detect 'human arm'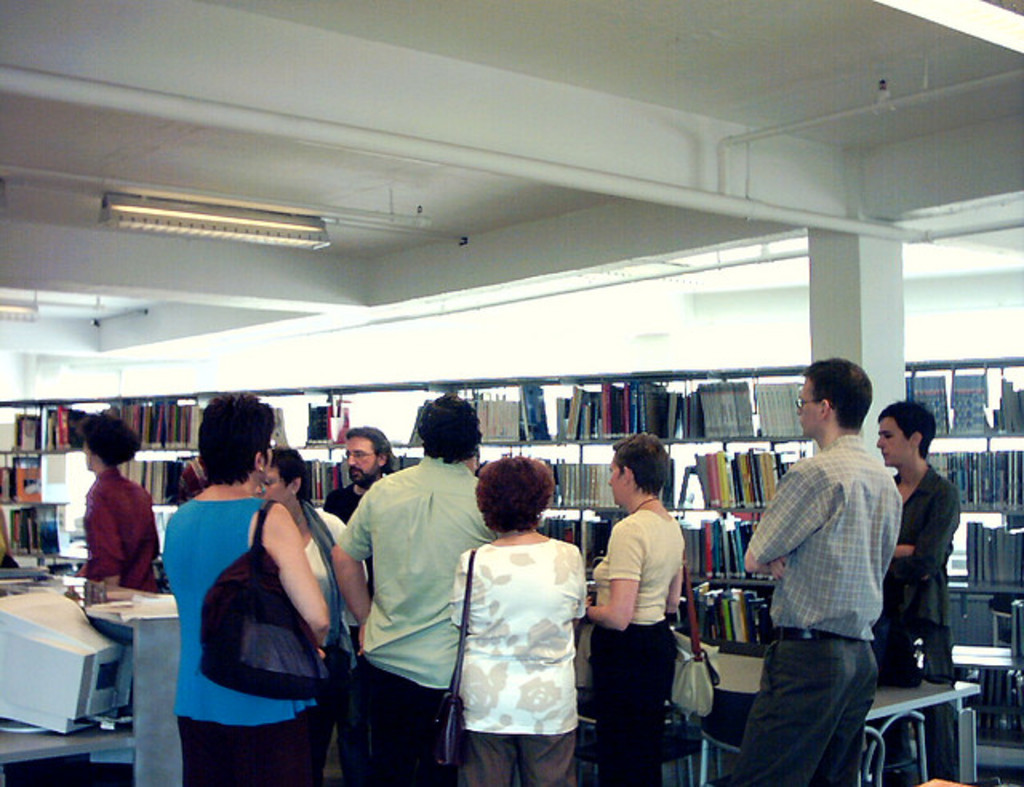
region(325, 489, 378, 654)
